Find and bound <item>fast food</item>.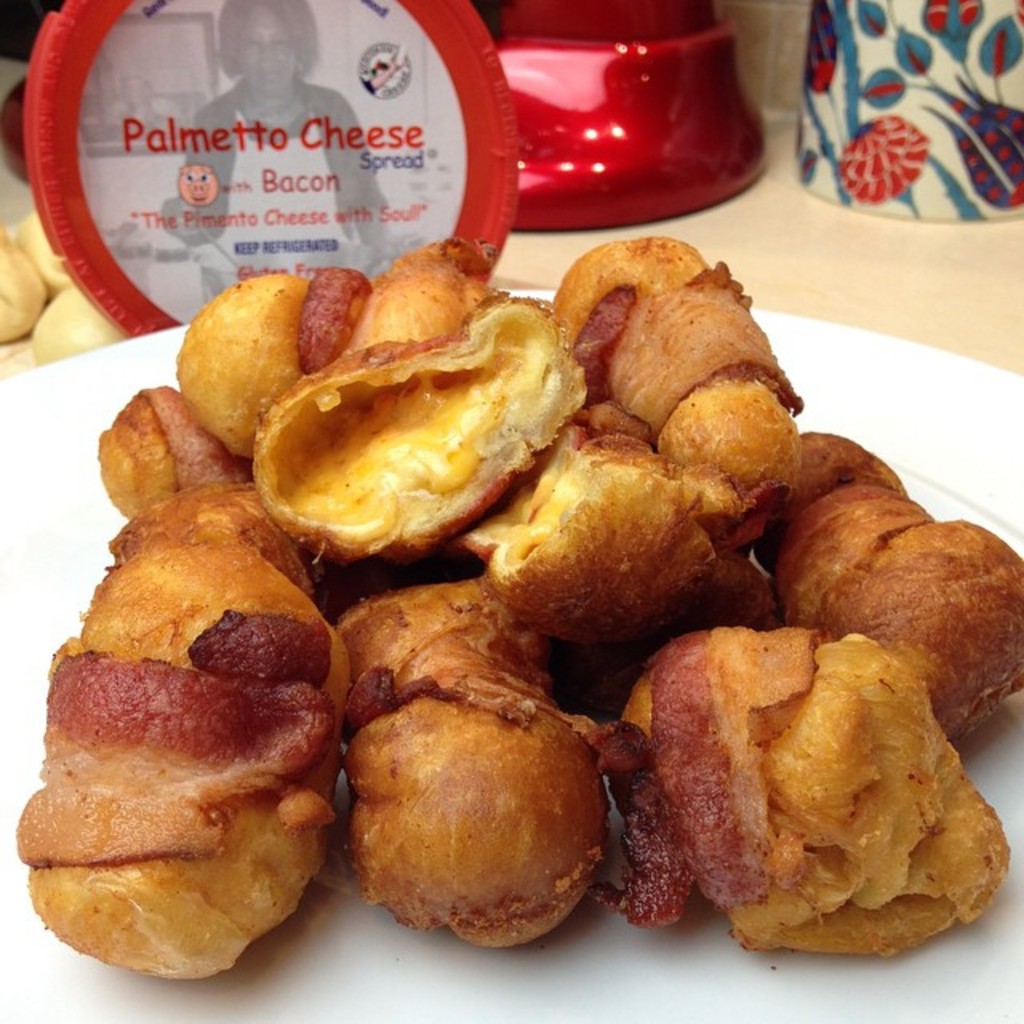
Bound: crop(320, 568, 715, 957).
